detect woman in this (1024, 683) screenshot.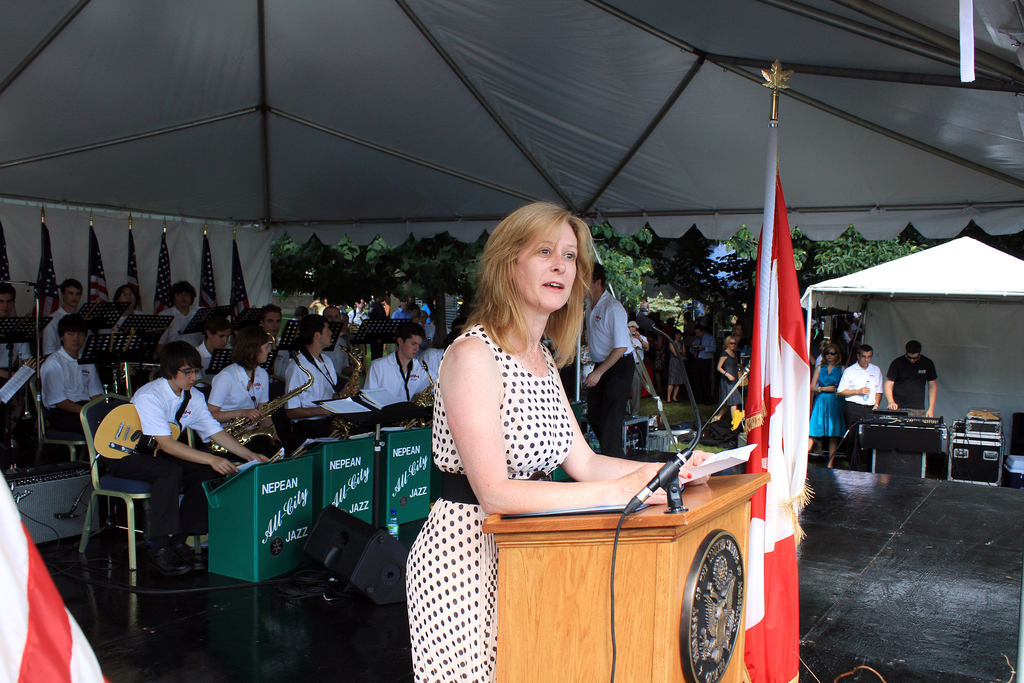
Detection: (810,342,847,468).
